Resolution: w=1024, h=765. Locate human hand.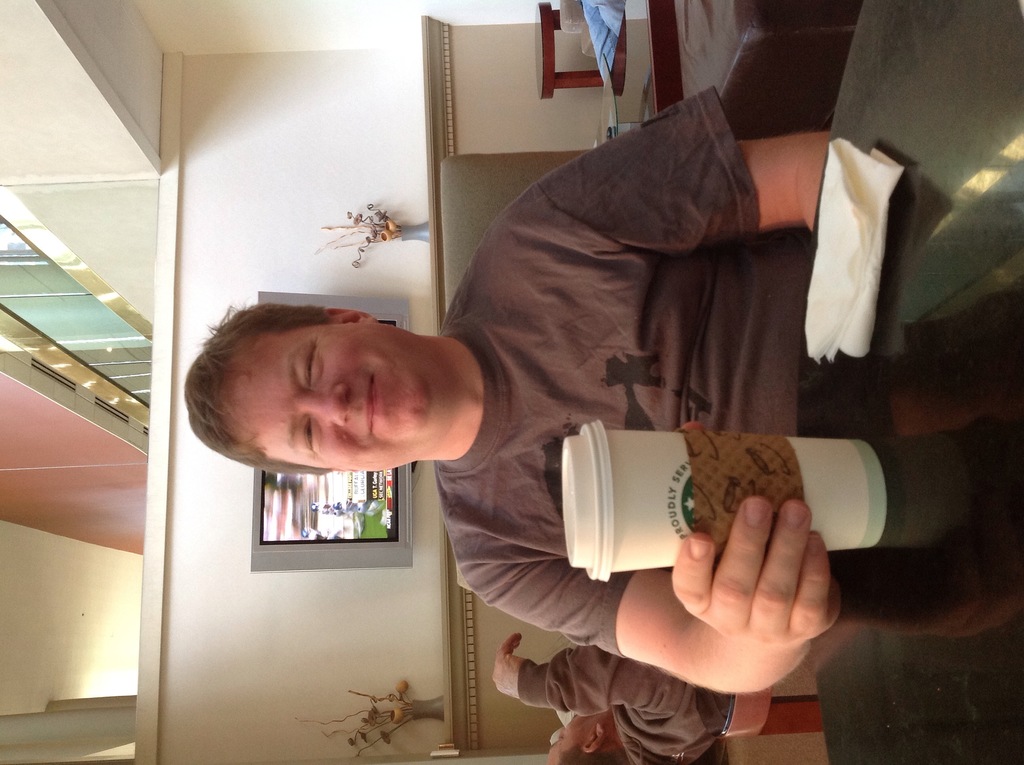
box=[703, 497, 836, 630].
